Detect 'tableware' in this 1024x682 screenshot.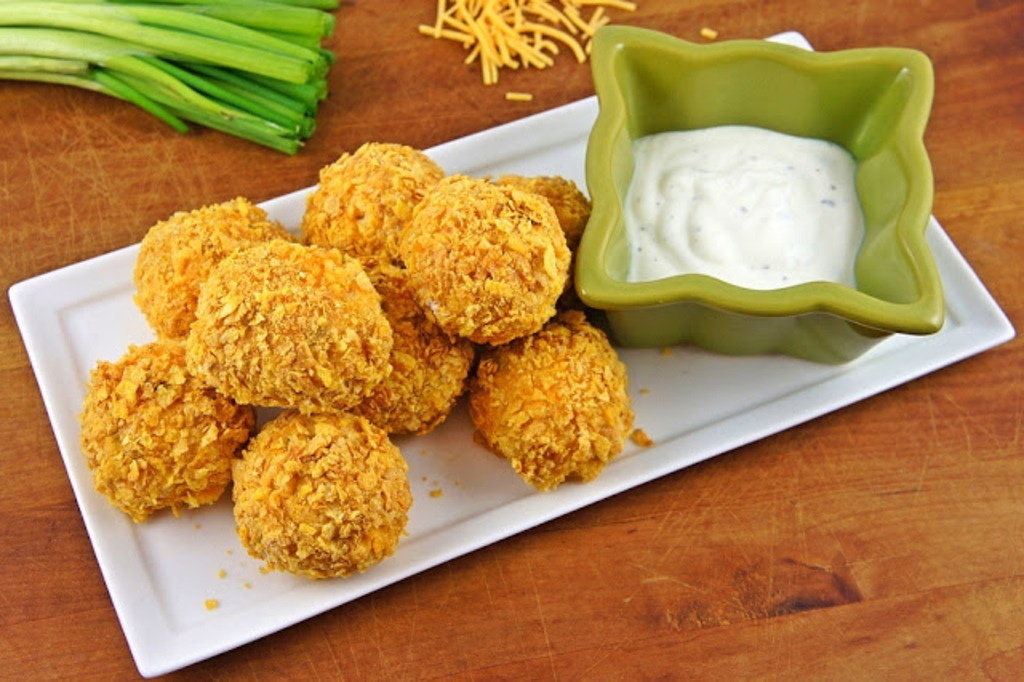
Detection: {"x1": 6, "y1": 30, "x2": 1019, "y2": 680}.
